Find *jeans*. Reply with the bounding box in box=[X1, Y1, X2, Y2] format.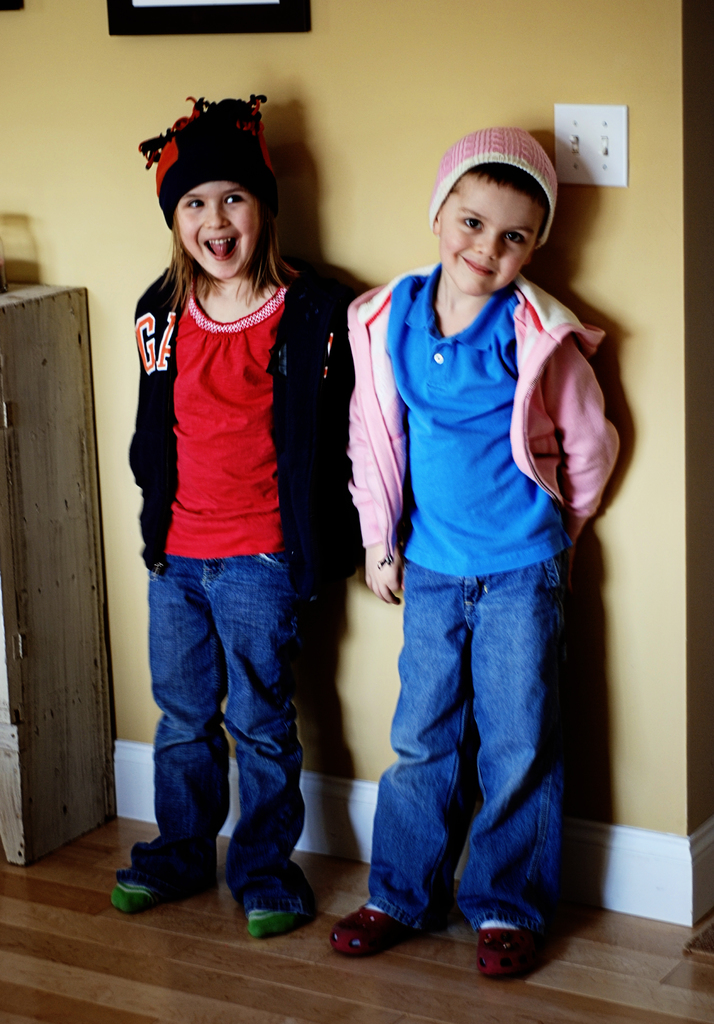
box=[127, 554, 313, 911].
